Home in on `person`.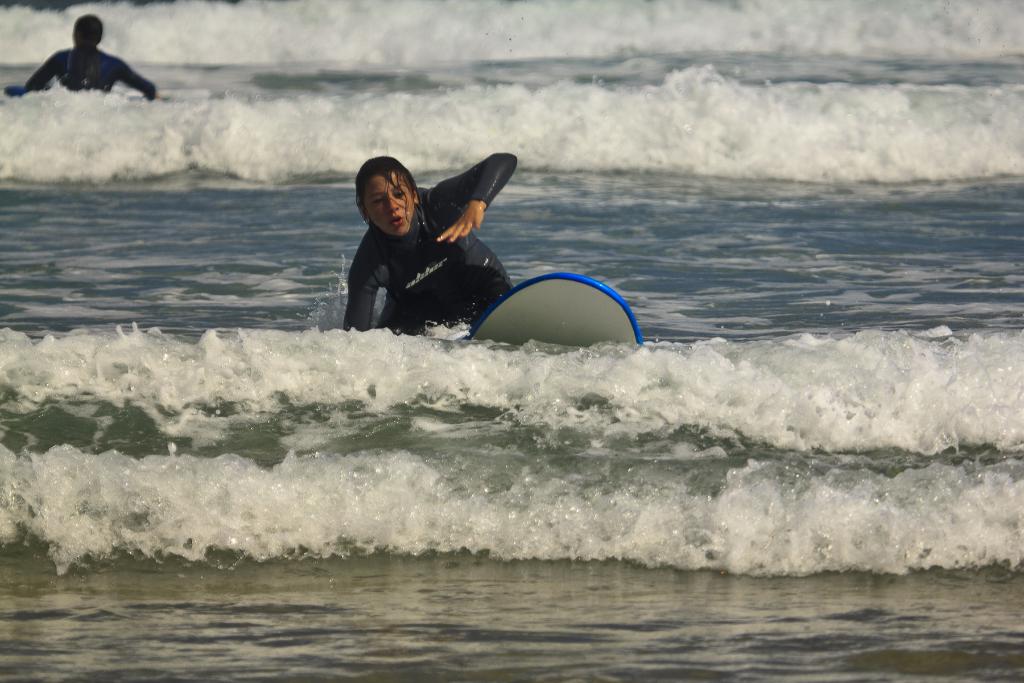
Homed in at [346, 135, 536, 347].
